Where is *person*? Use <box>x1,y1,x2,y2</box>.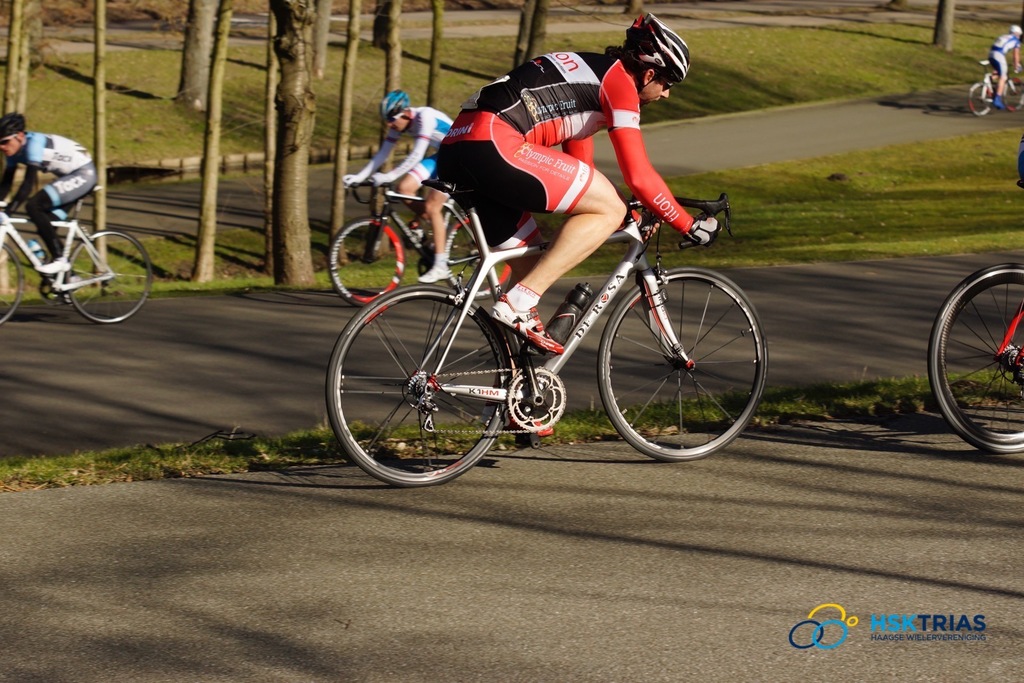
<box>344,87,457,285</box>.
